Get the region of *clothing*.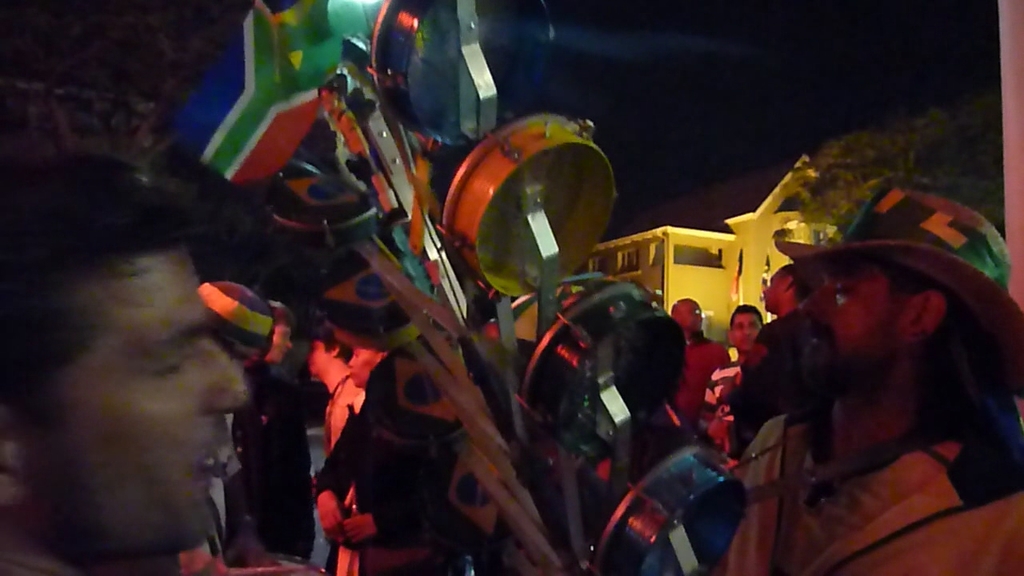
[739,306,810,430].
